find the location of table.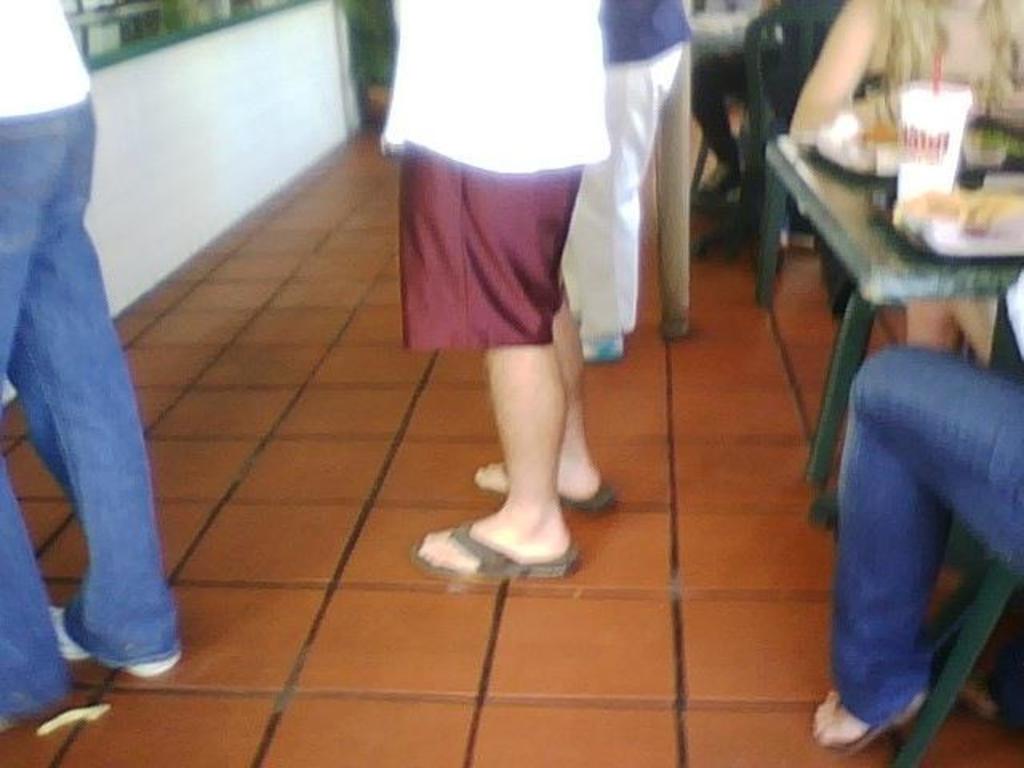
Location: [728, 106, 1014, 456].
